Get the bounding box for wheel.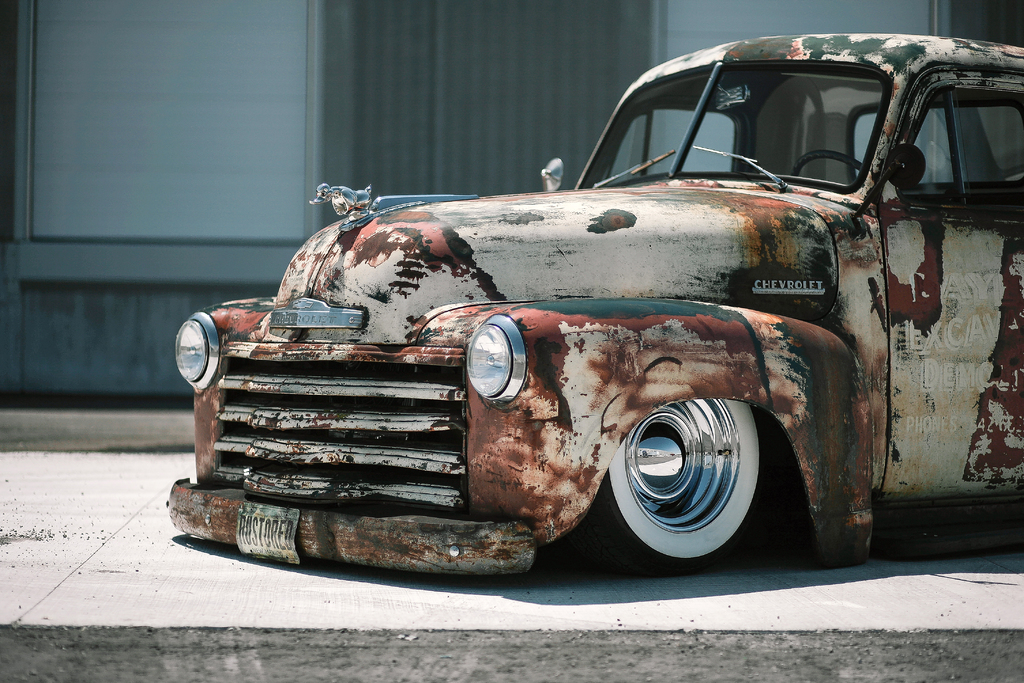
(607,377,750,572).
